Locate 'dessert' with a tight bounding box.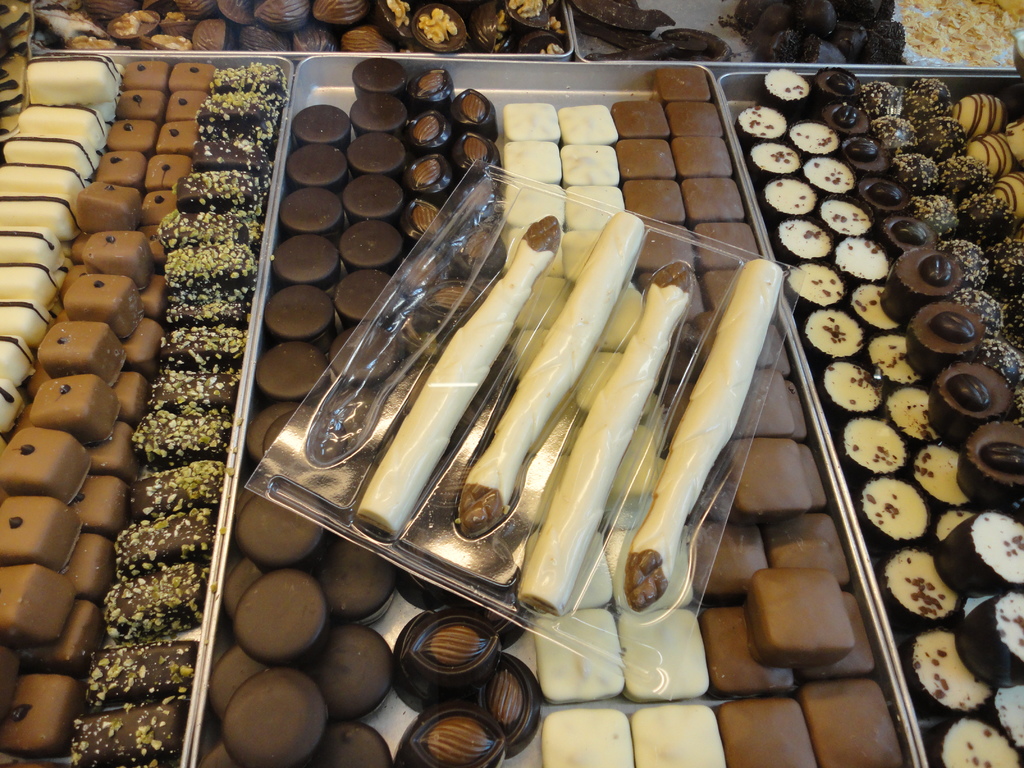
[left=929, top=358, right=995, bottom=426].
